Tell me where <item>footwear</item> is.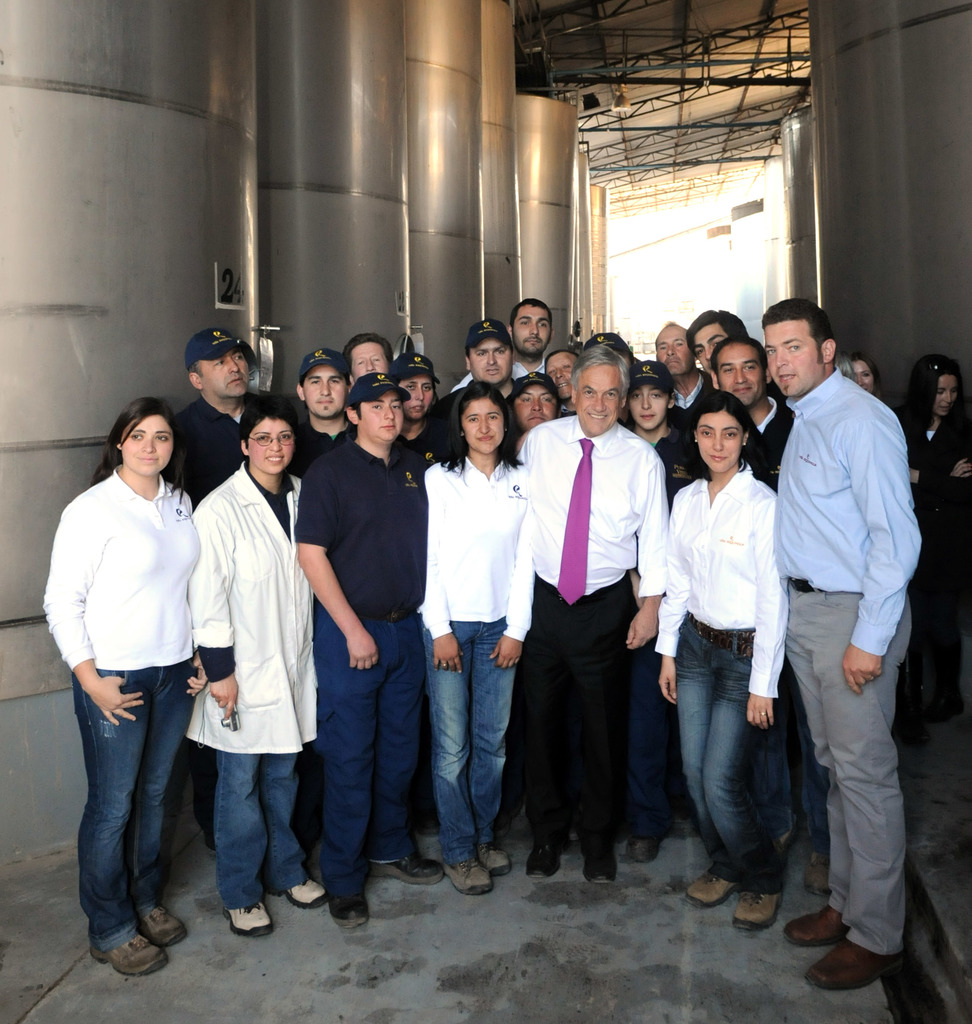
<item>footwear</item> is at l=558, t=825, r=582, b=850.
